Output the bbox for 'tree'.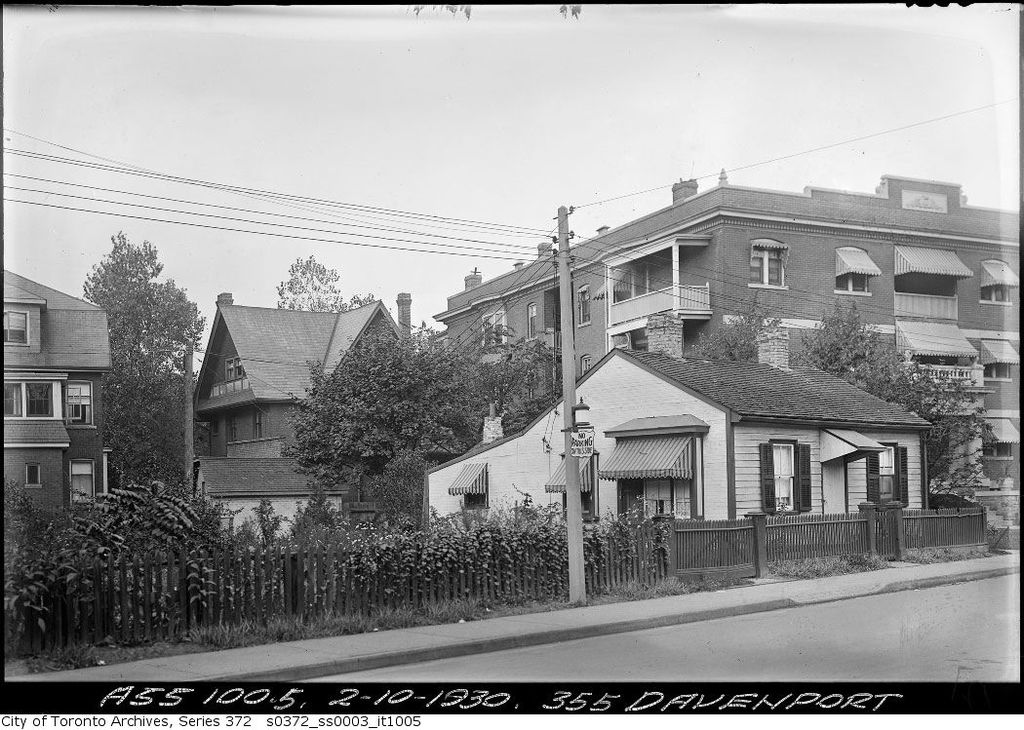
box(349, 450, 428, 520).
